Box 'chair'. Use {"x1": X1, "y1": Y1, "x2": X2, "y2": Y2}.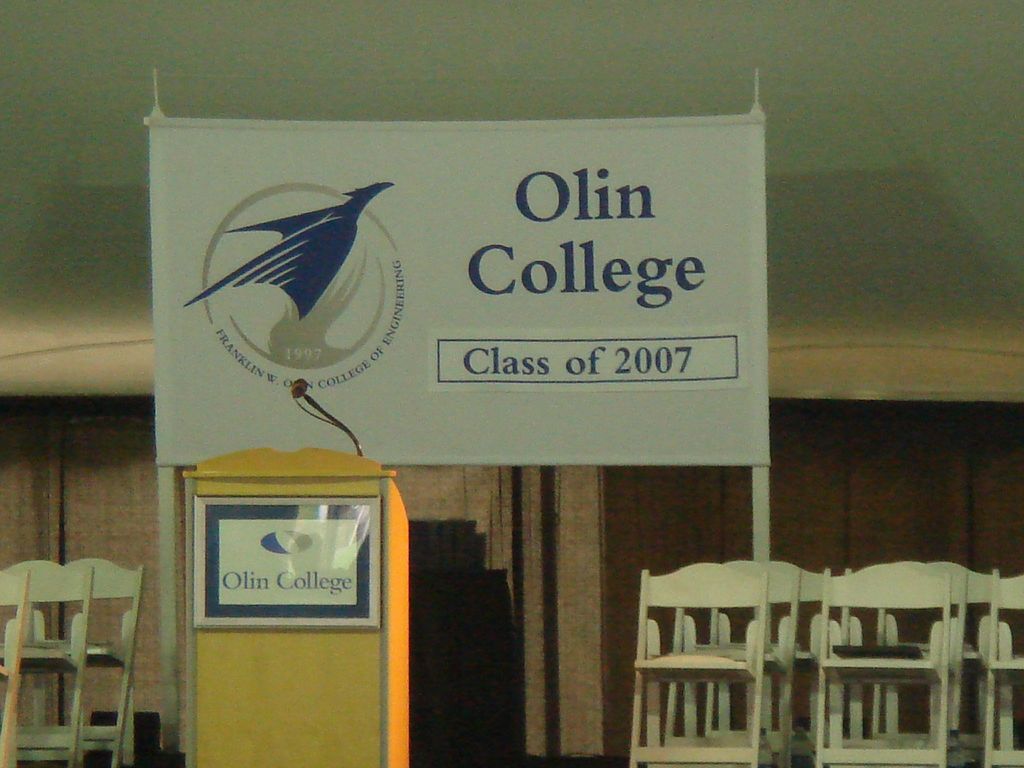
{"x1": 987, "y1": 565, "x2": 1023, "y2": 767}.
